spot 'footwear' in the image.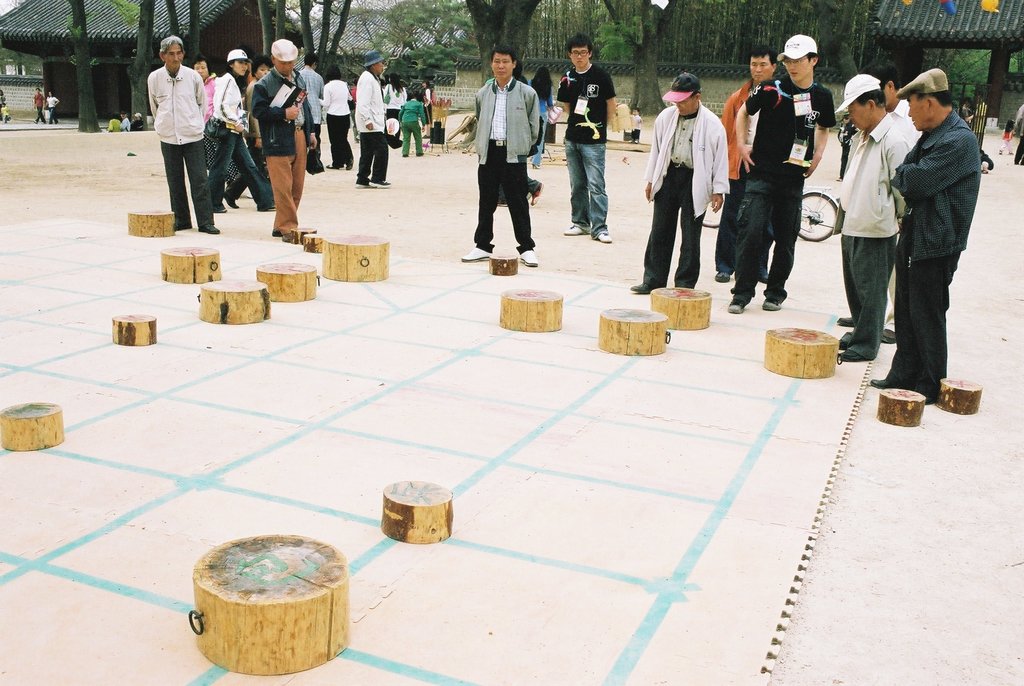
'footwear' found at bbox=[762, 275, 767, 284].
